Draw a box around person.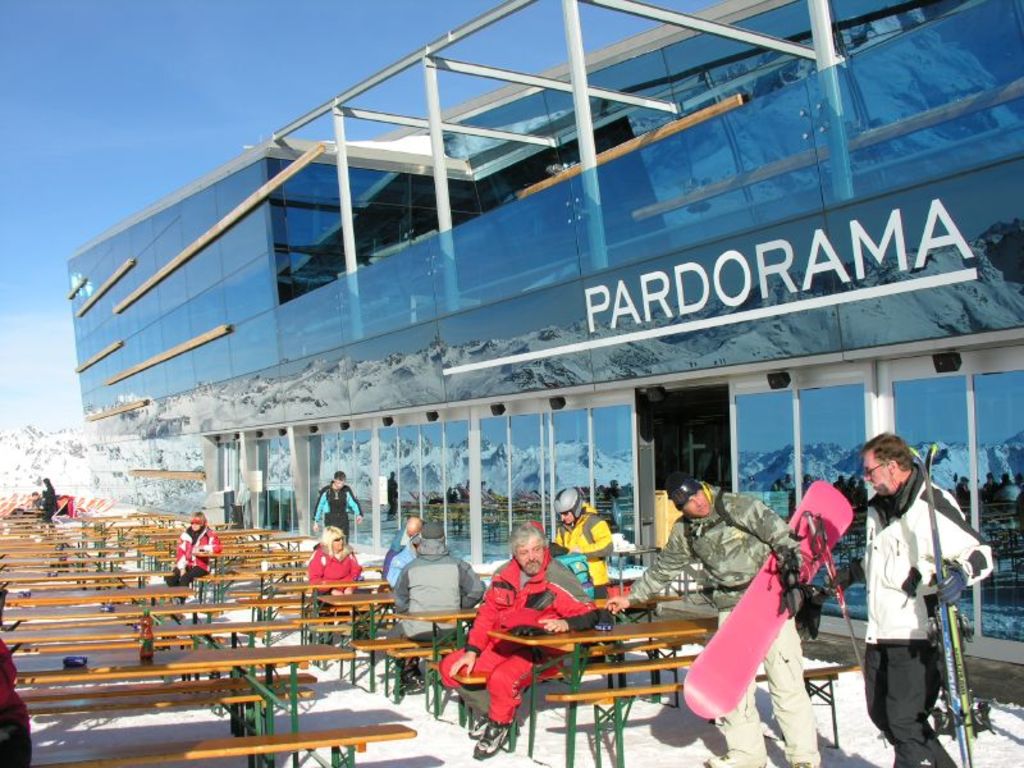
(831,426,996,767).
